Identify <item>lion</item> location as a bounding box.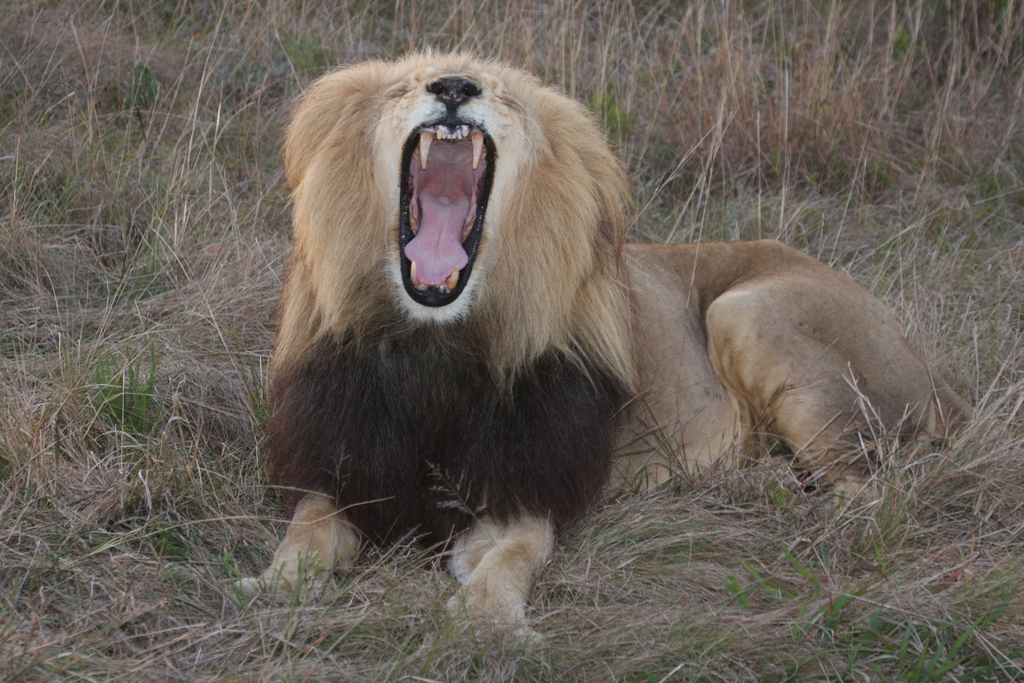
232, 39, 977, 646.
